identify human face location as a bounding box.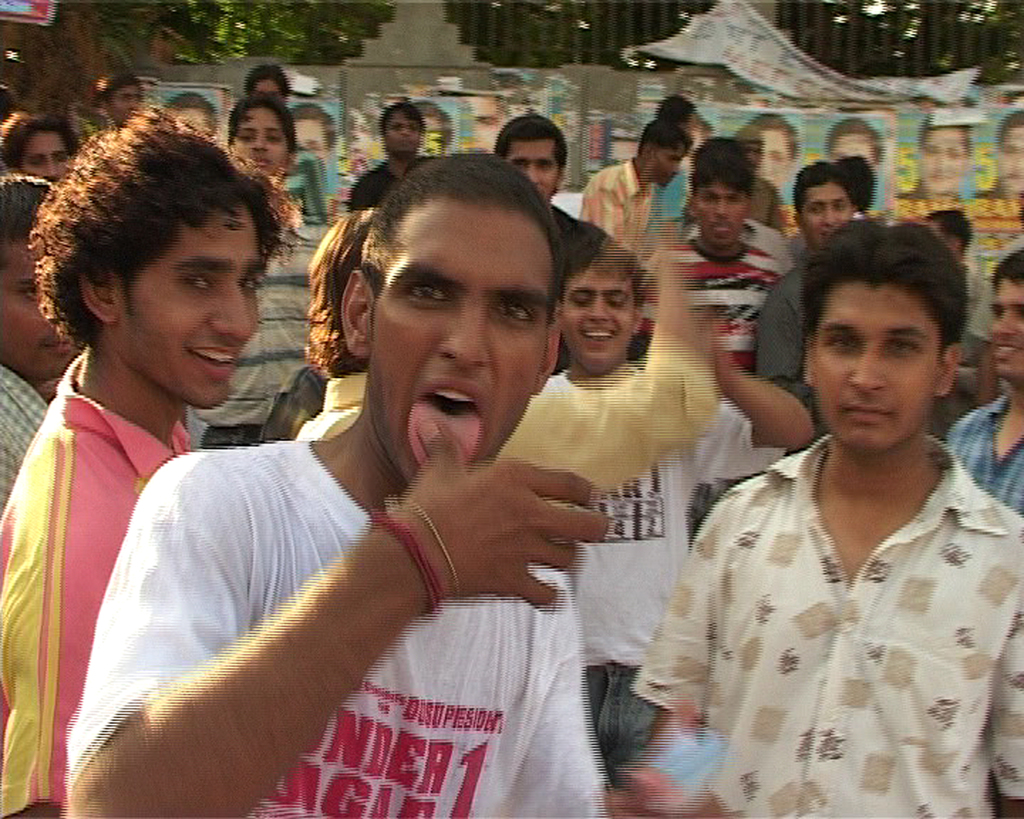
box=[162, 106, 210, 139].
